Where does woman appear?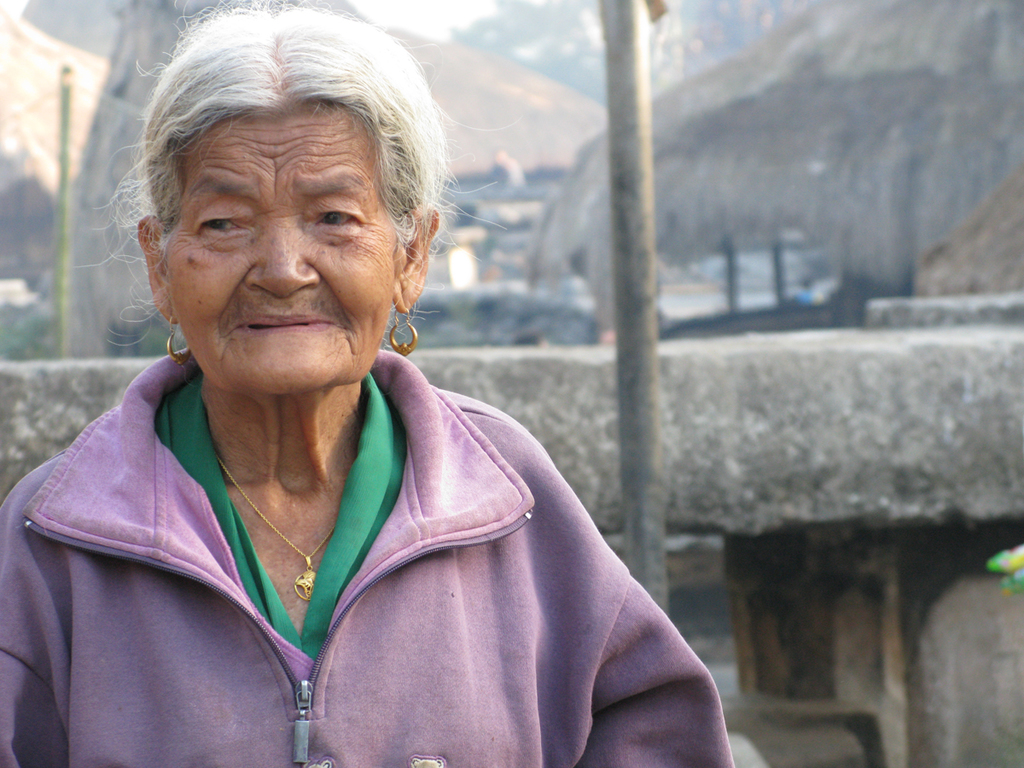
Appears at bbox=[2, 0, 740, 767].
